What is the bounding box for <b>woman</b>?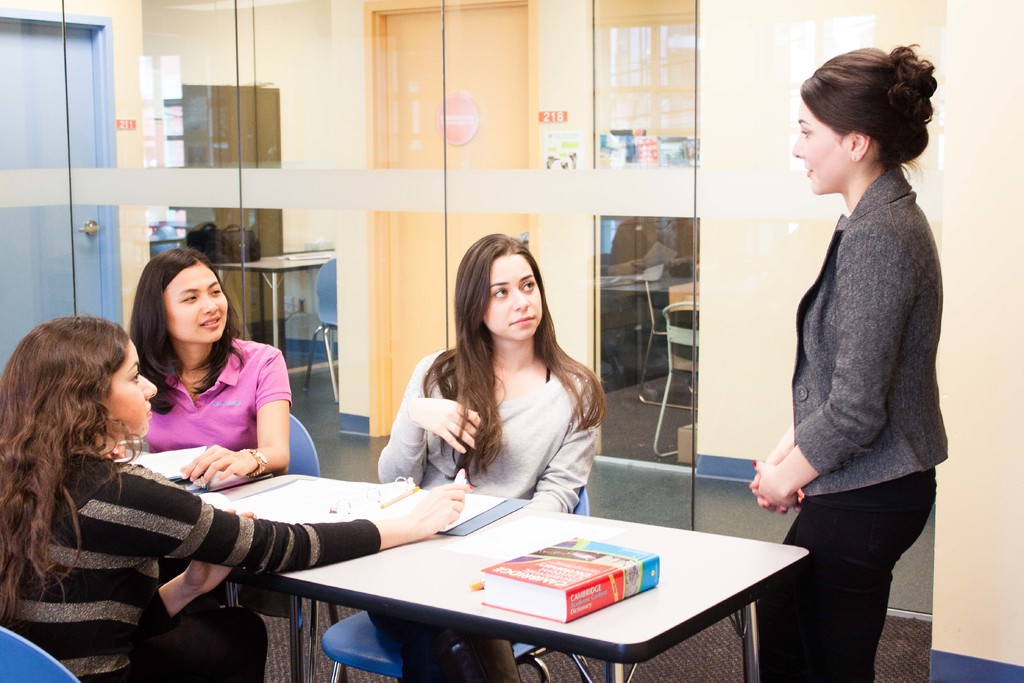
bbox=(367, 224, 596, 682).
